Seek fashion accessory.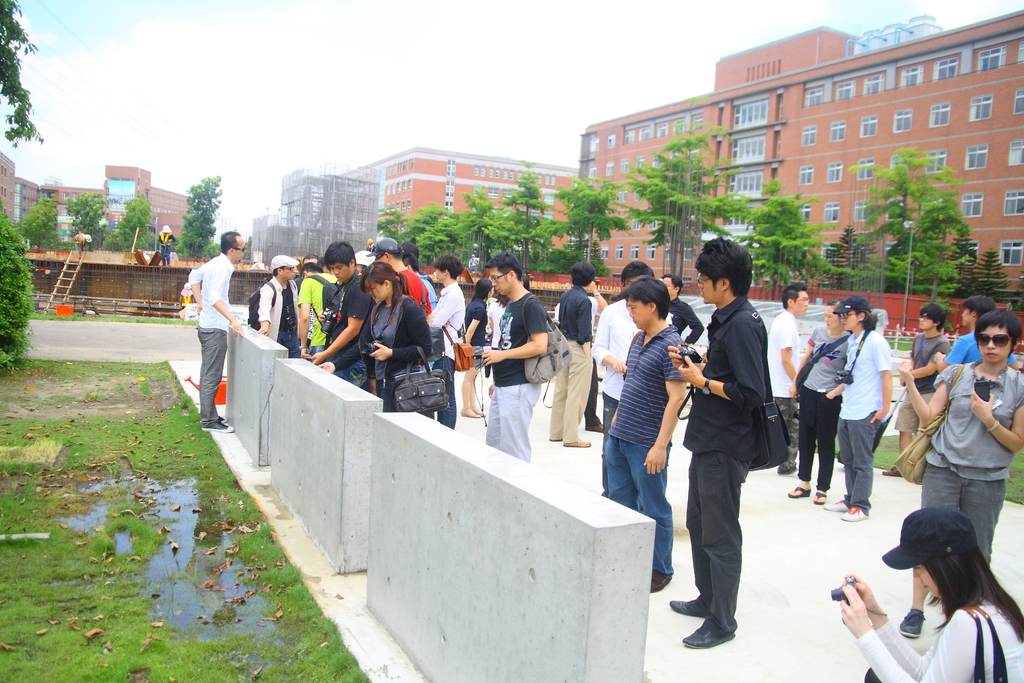
x1=883, y1=469, x2=901, y2=476.
